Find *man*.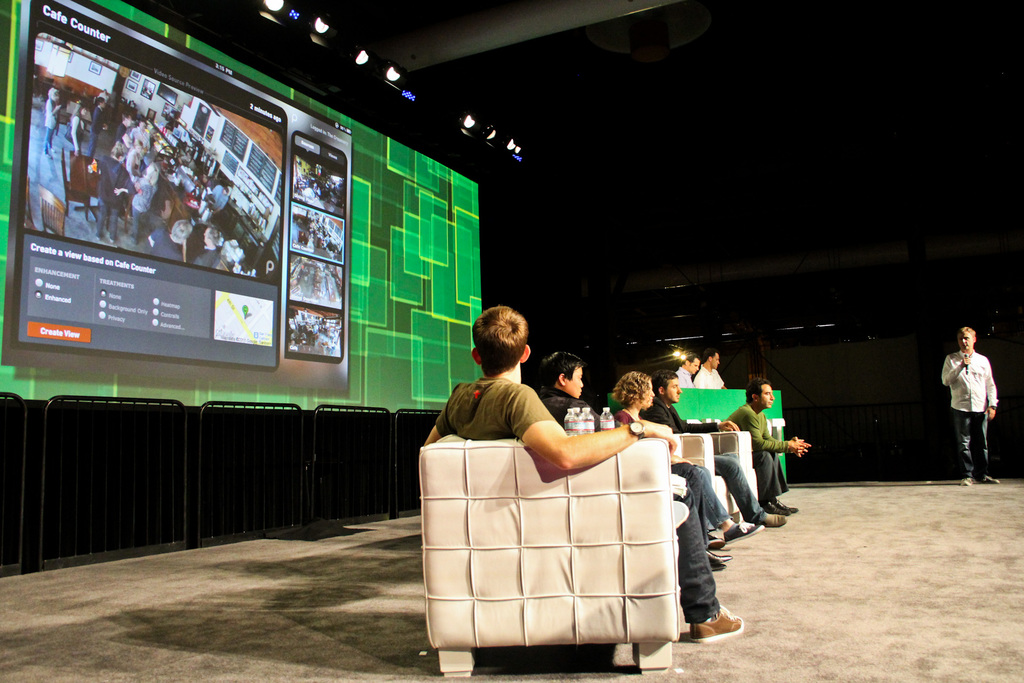
region(940, 324, 999, 488).
